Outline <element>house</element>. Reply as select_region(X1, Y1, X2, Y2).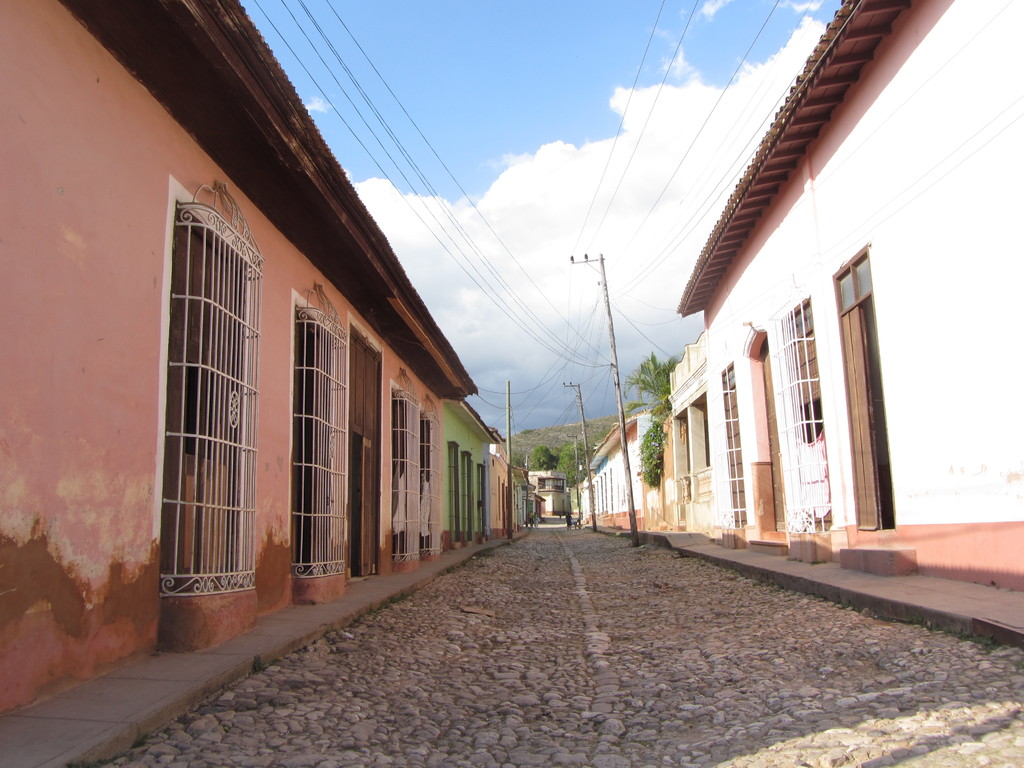
select_region(676, 0, 1023, 595).
